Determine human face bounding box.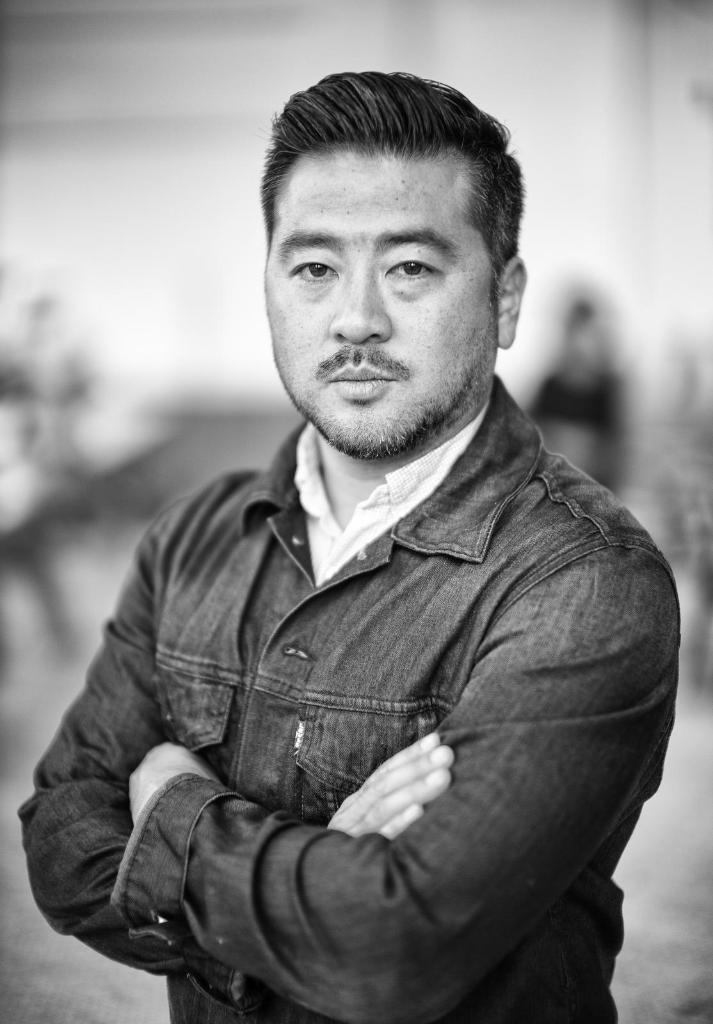
Determined: x1=260 y1=151 x2=492 y2=459.
